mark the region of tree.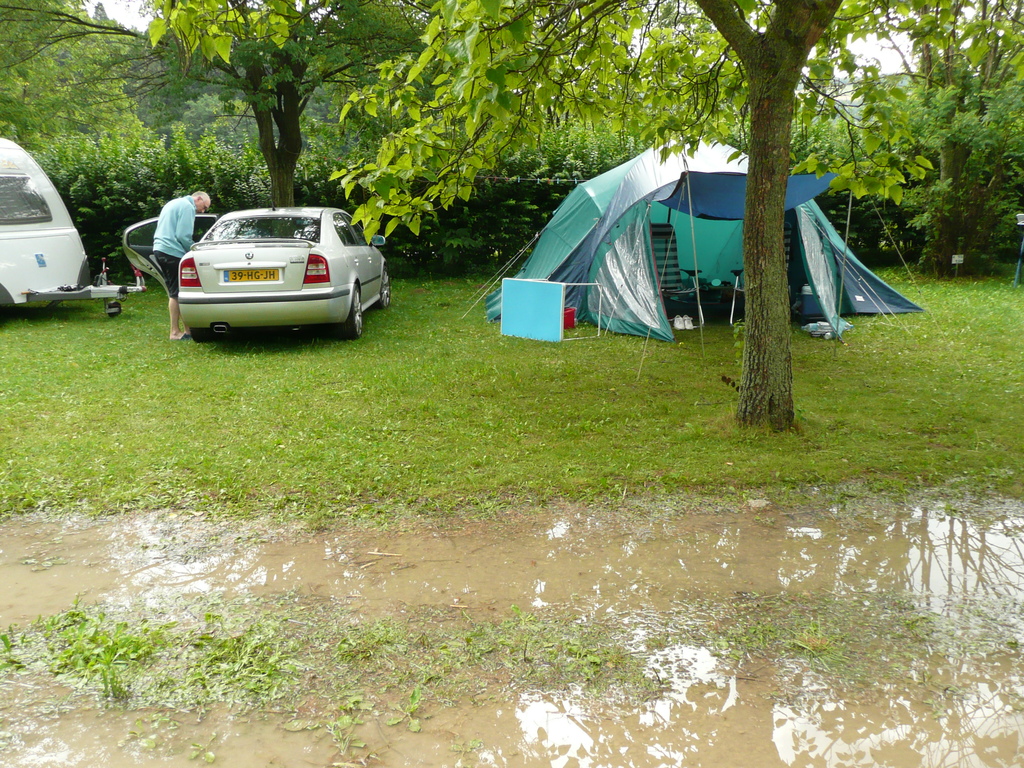
Region: bbox=[322, 0, 982, 440].
